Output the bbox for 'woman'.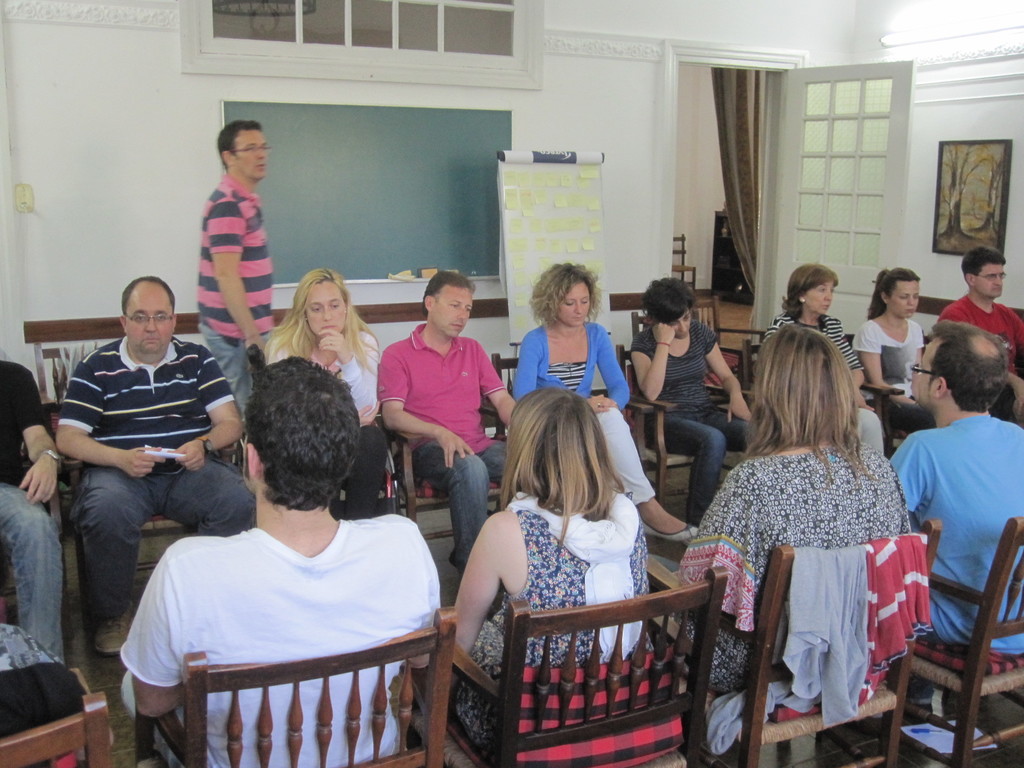
region(851, 268, 932, 434).
